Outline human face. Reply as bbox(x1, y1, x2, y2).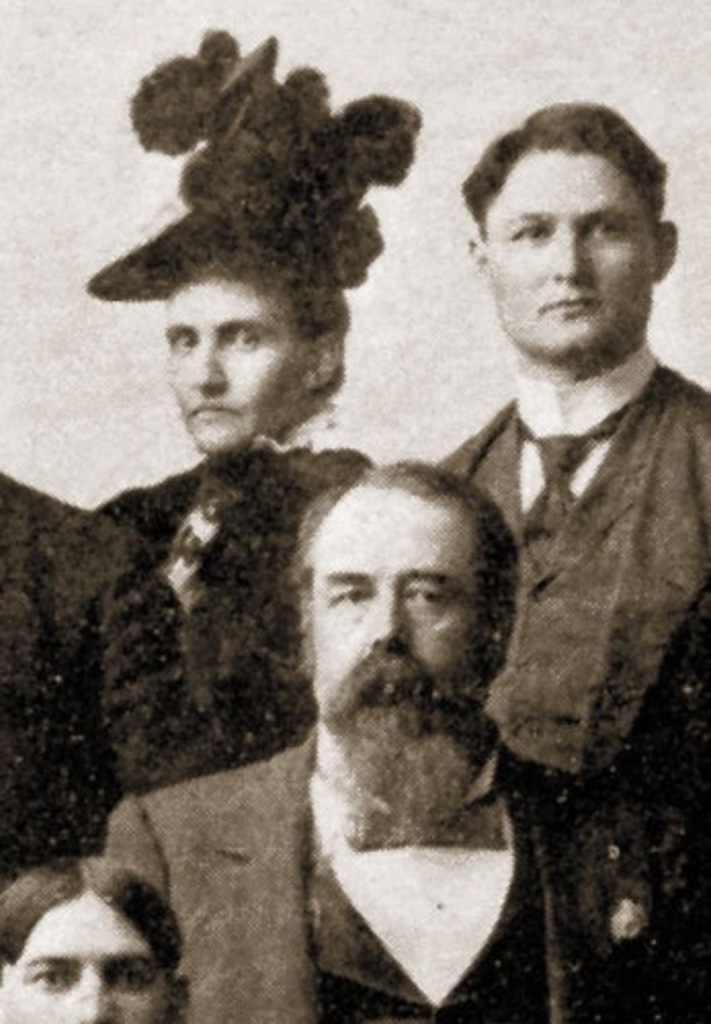
bbox(162, 272, 322, 453).
